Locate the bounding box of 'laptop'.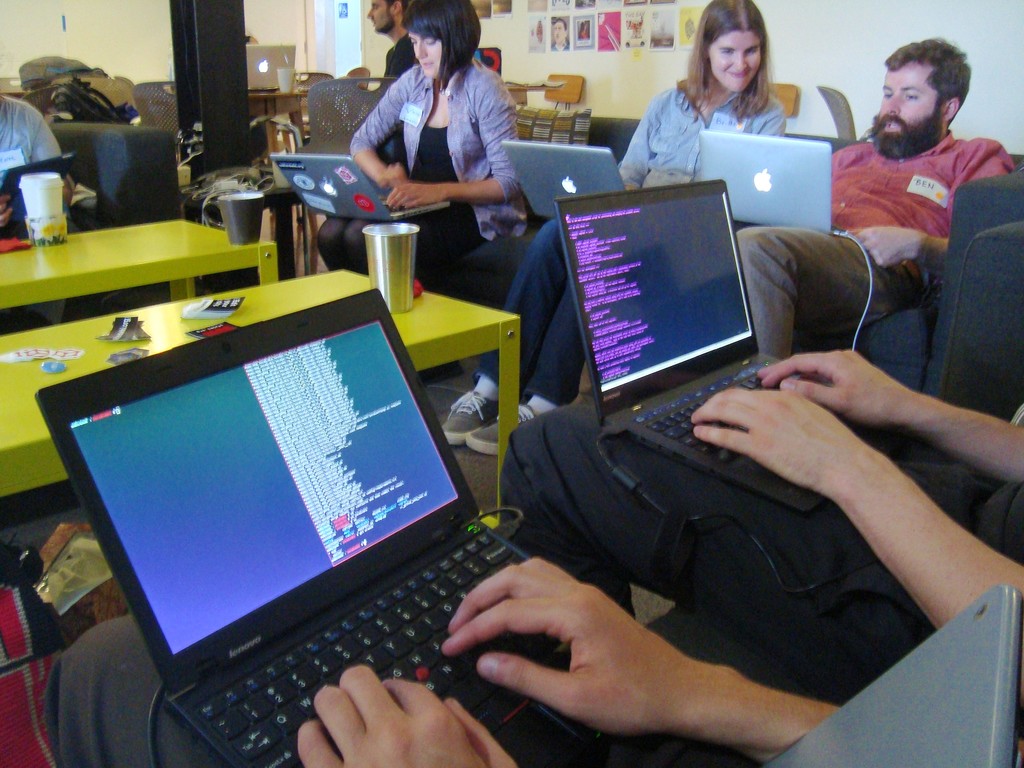
Bounding box: (x1=697, y1=133, x2=848, y2=234).
